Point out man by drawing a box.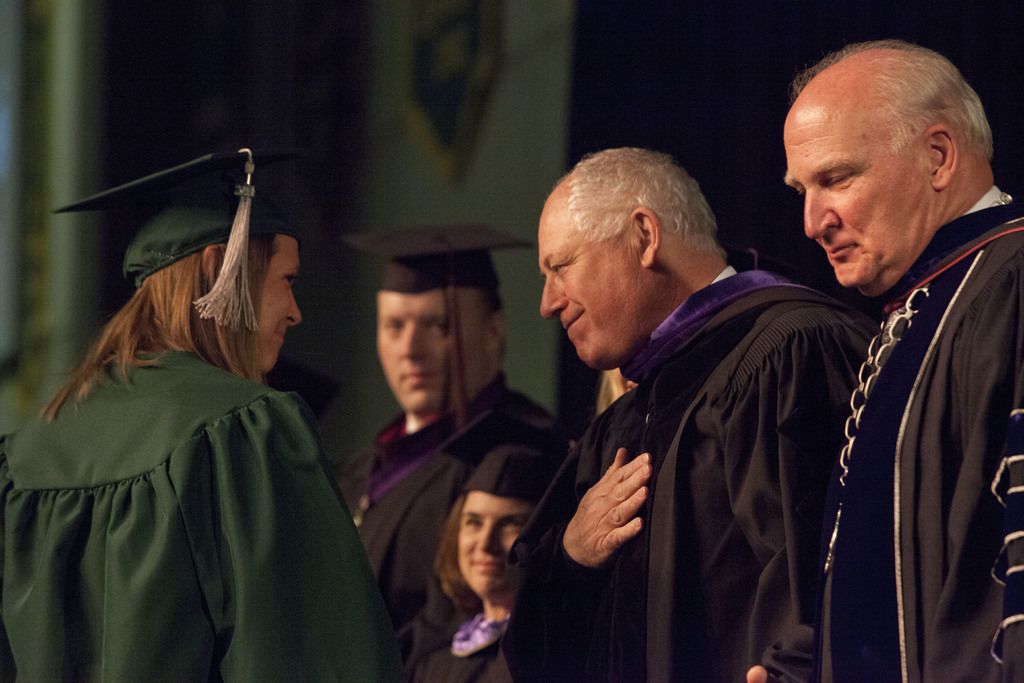
748, 4, 1023, 682.
